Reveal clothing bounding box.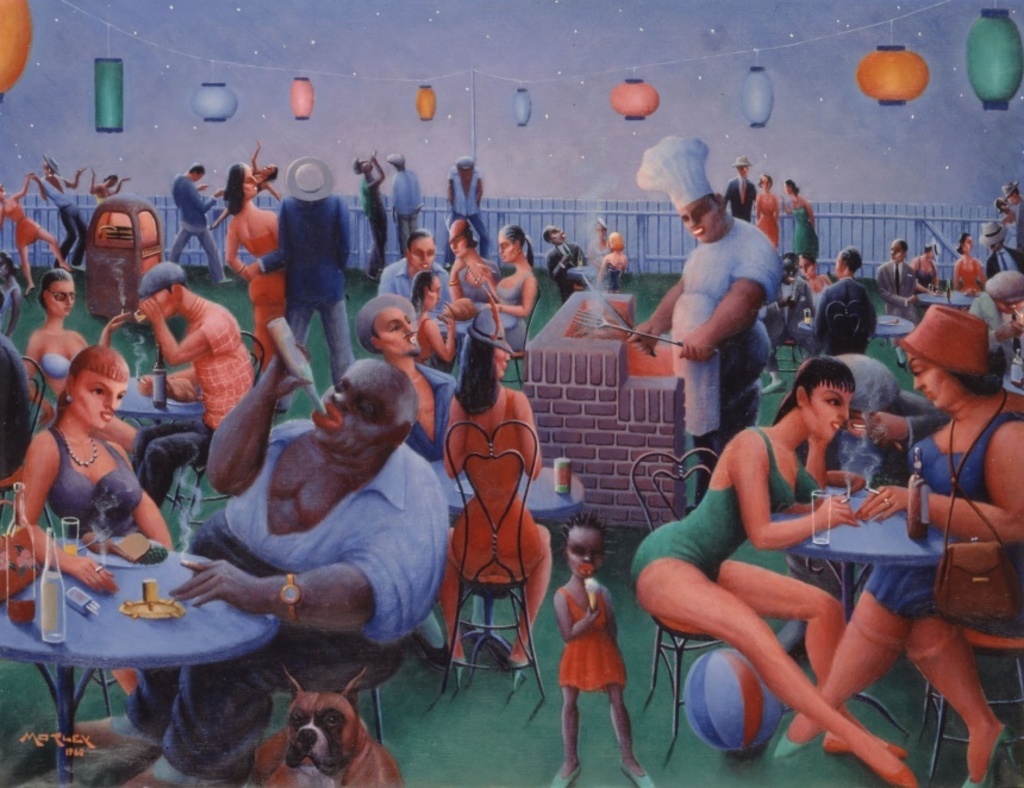
Revealed: [left=389, top=160, right=420, bottom=255].
